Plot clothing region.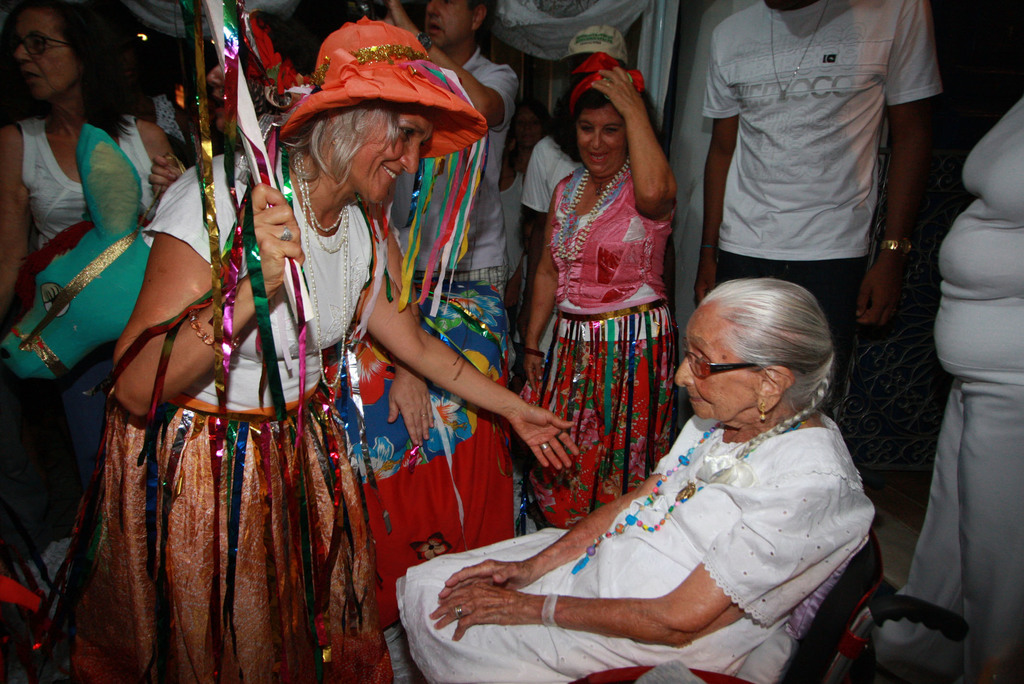
Plotted at detection(514, 126, 570, 222).
